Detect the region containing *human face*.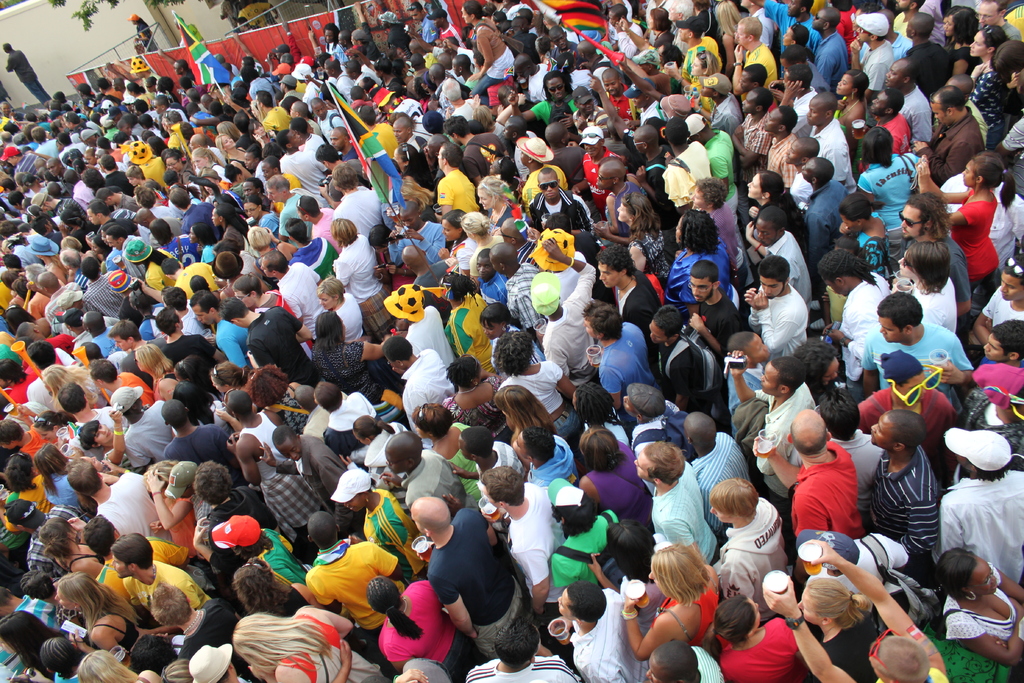
select_region(762, 279, 781, 302).
